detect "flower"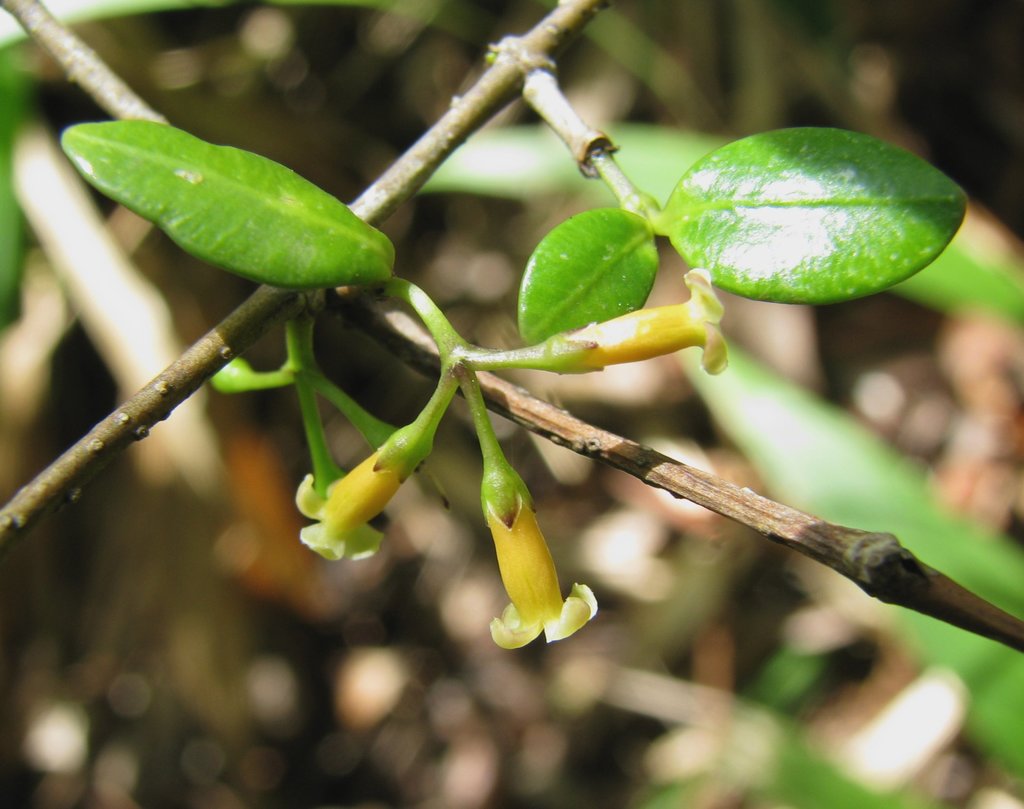
locate(289, 440, 420, 561)
